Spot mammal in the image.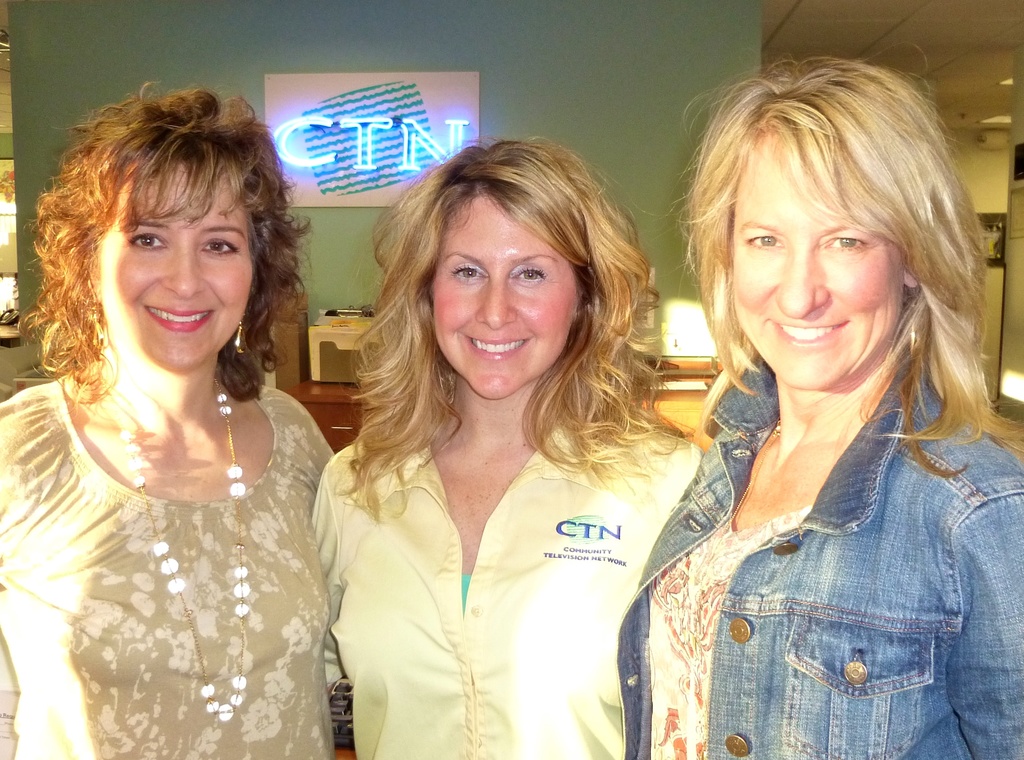
mammal found at 0 72 337 759.
